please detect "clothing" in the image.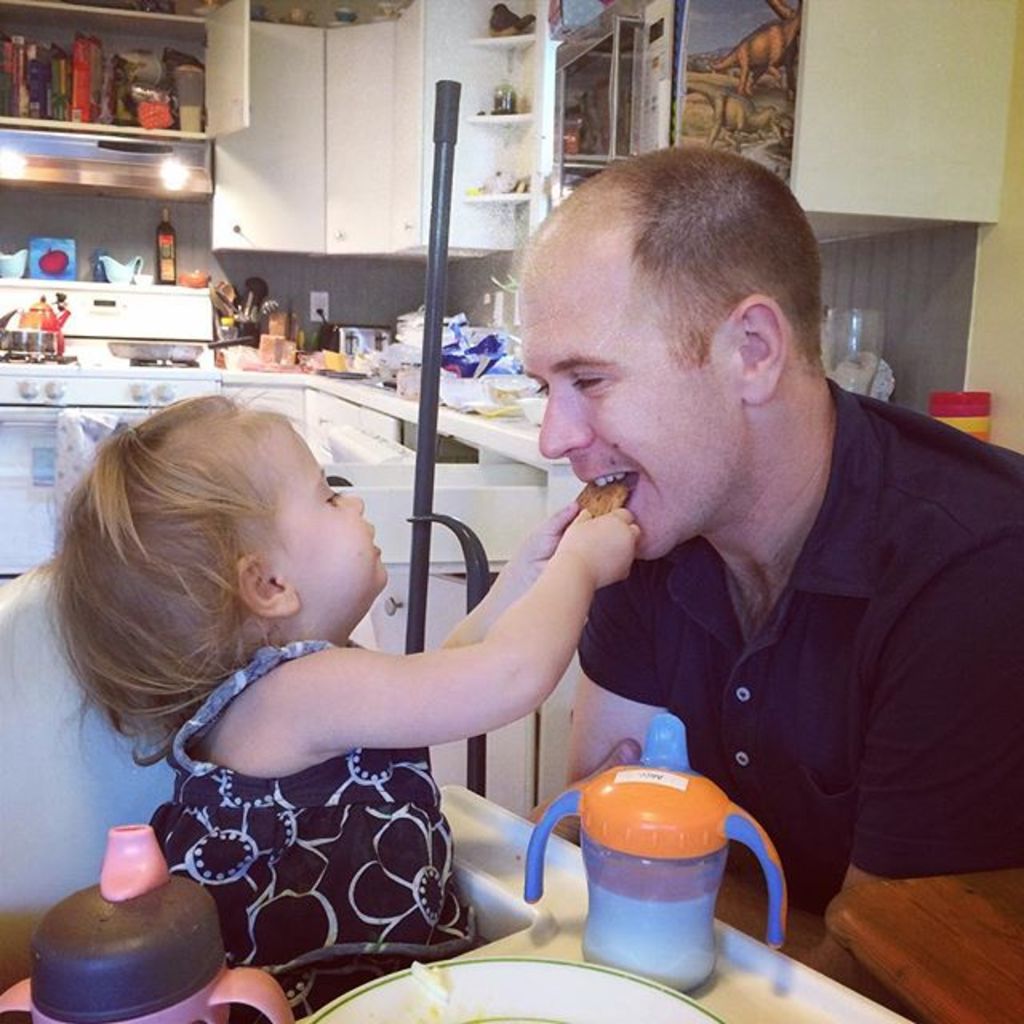
{"left": 144, "top": 646, "right": 474, "bottom": 1022}.
